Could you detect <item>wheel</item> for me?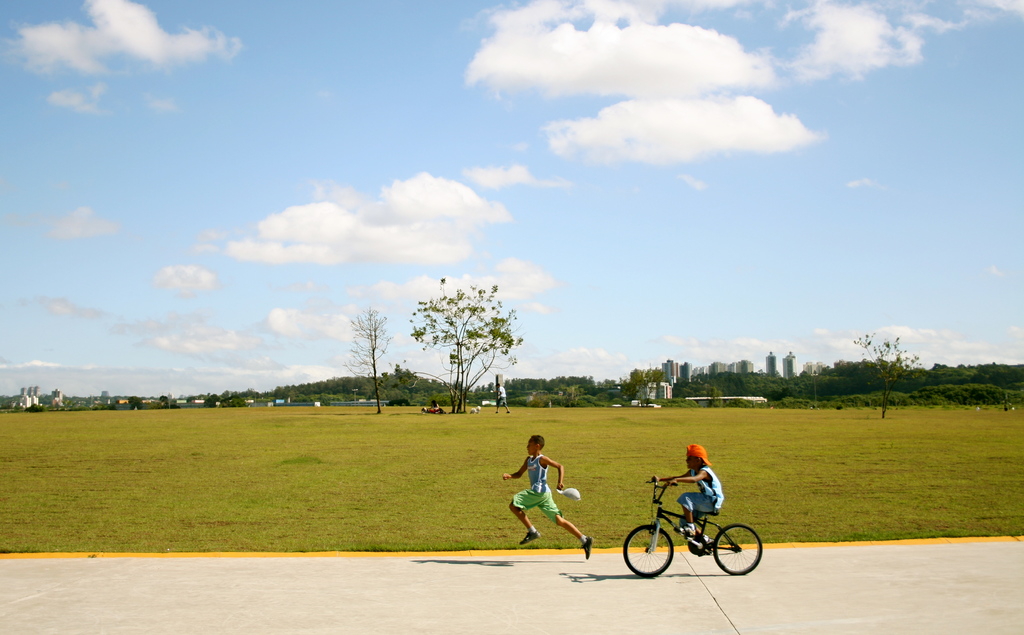
Detection result: select_region(719, 529, 767, 586).
